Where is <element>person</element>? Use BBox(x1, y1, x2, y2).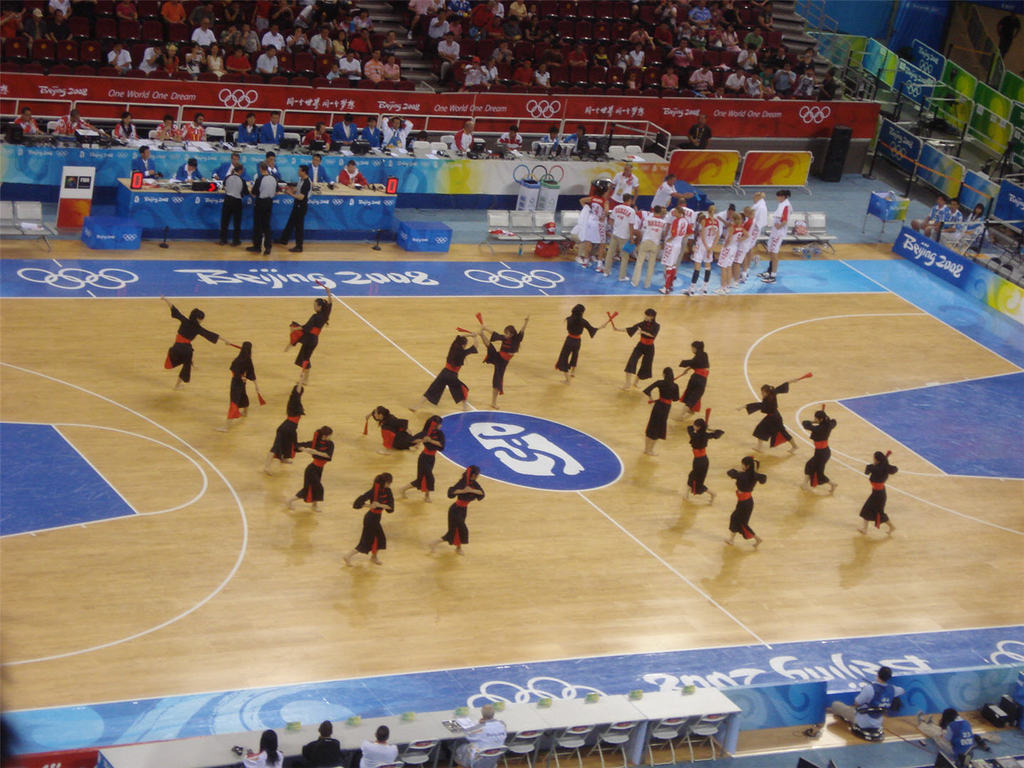
BBox(235, 729, 287, 767).
